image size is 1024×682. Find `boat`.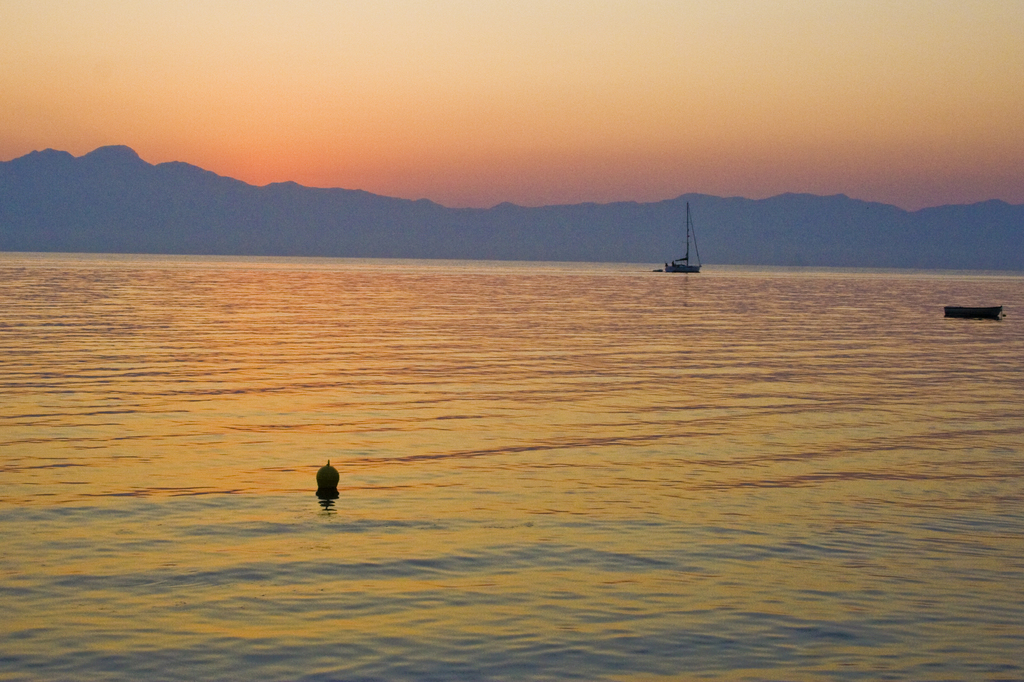
943, 304, 1002, 320.
